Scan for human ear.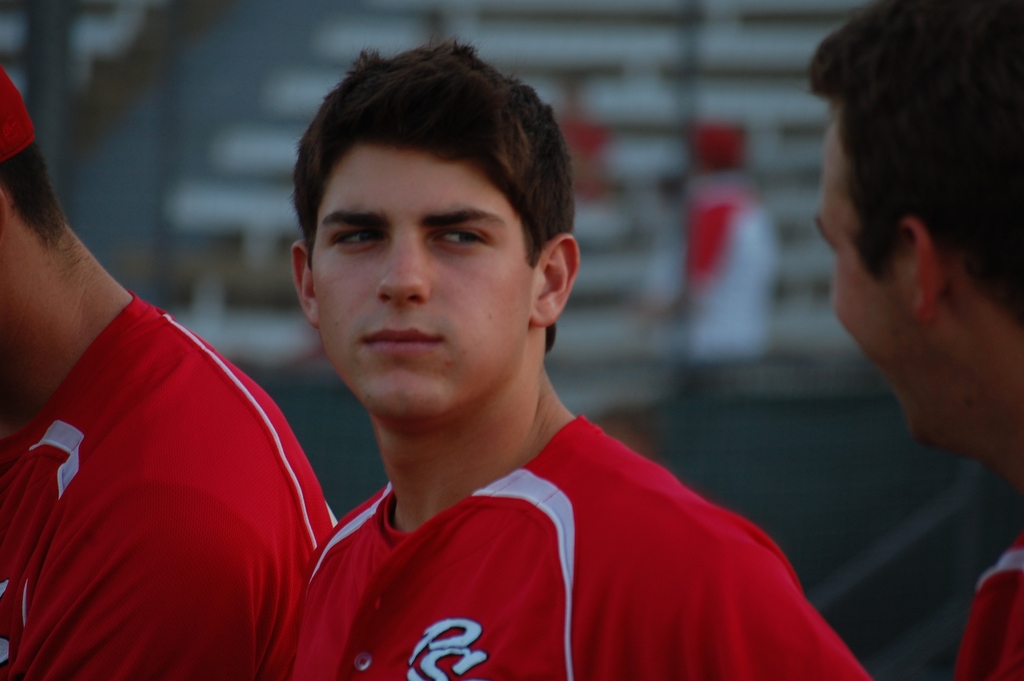
Scan result: (290, 238, 316, 327).
